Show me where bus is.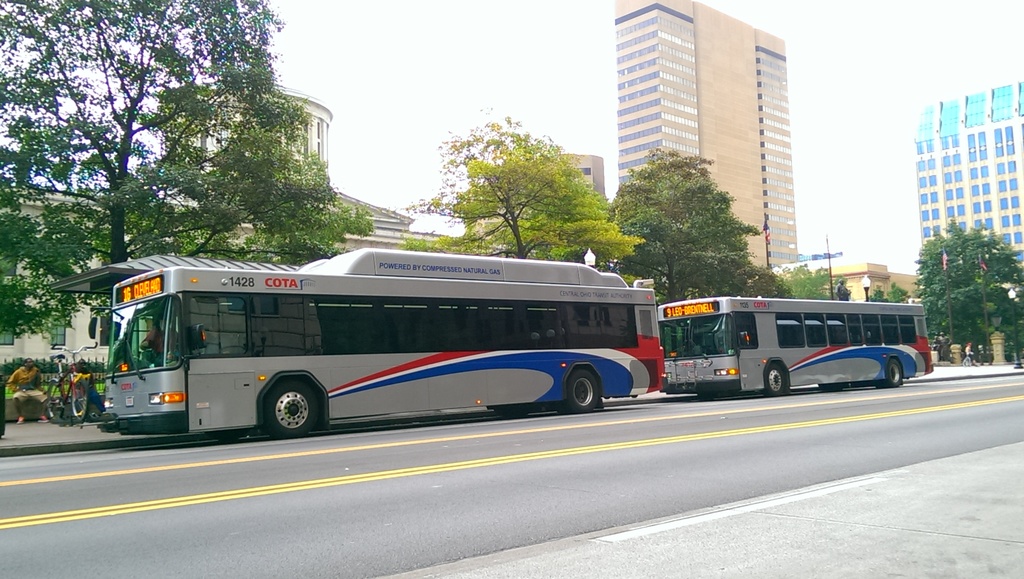
bus is at x1=98, y1=251, x2=666, y2=441.
